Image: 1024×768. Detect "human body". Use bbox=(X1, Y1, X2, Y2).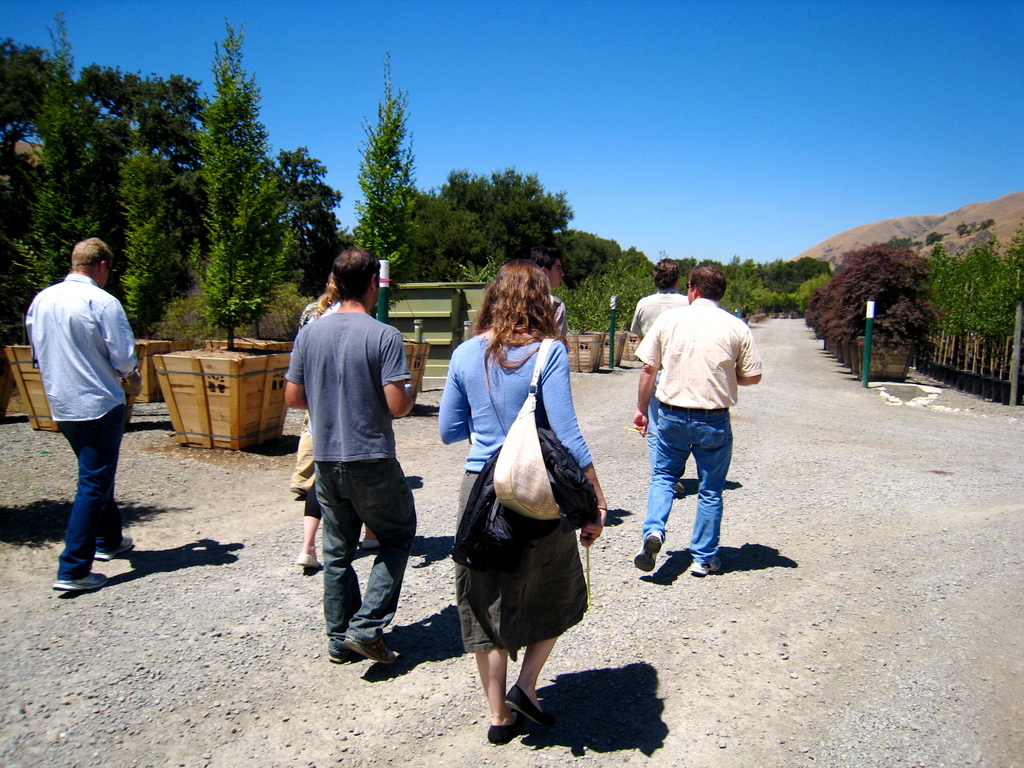
bbox=(631, 264, 759, 572).
